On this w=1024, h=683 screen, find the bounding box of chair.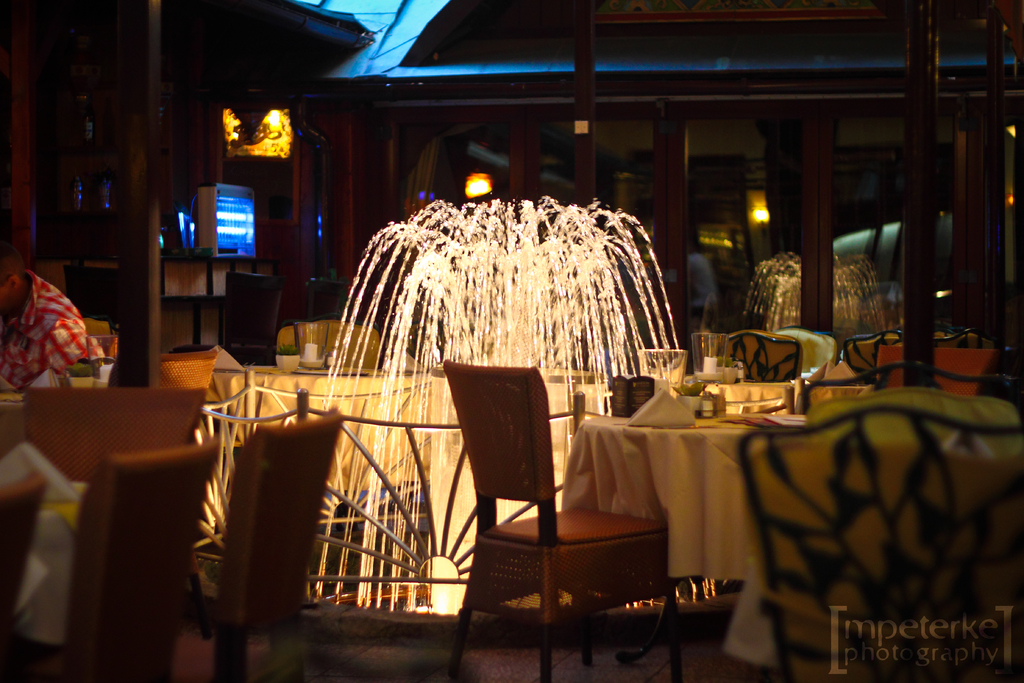
Bounding box: [x1=170, y1=401, x2=346, y2=682].
